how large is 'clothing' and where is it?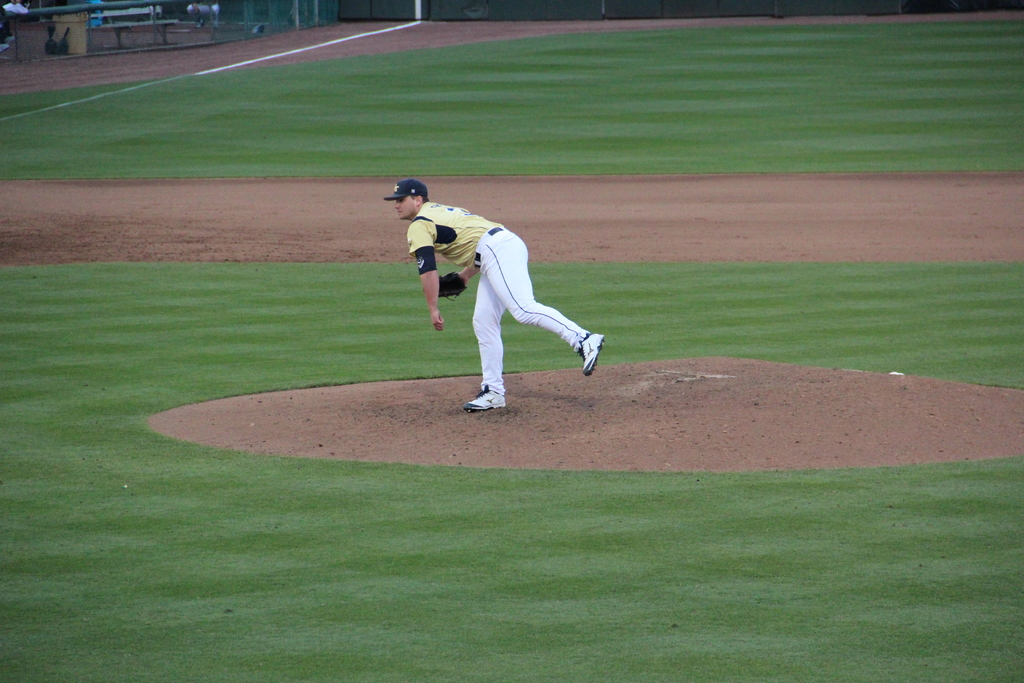
Bounding box: 411:188:604:381.
